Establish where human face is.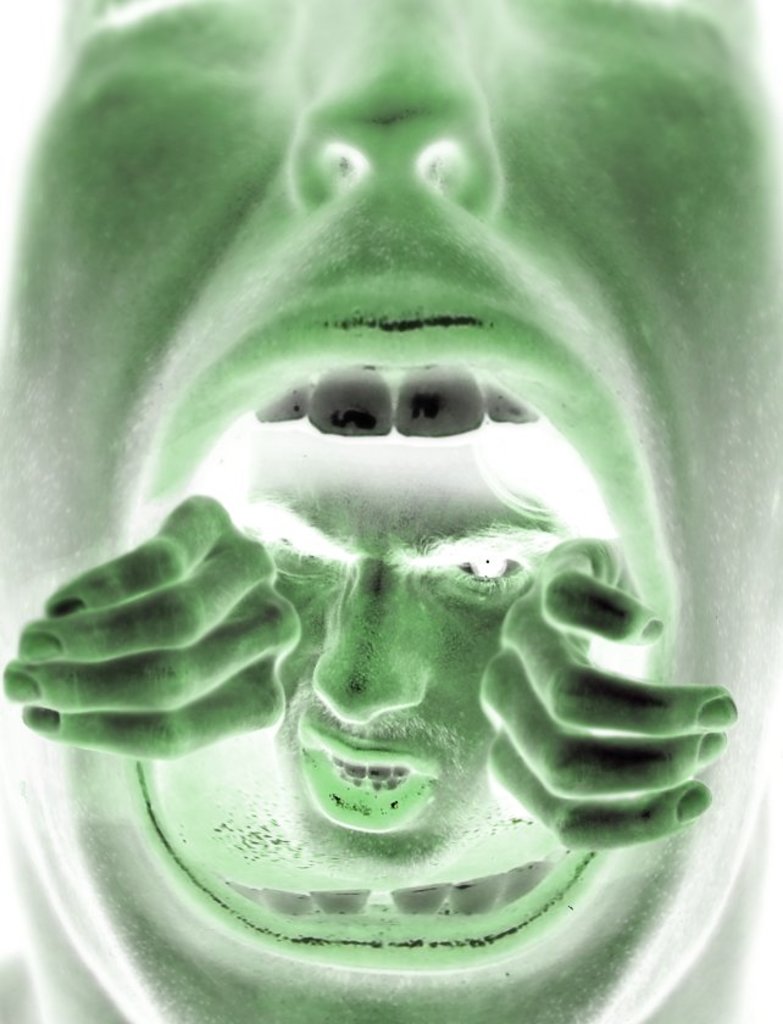
Established at [249,451,601,819].
